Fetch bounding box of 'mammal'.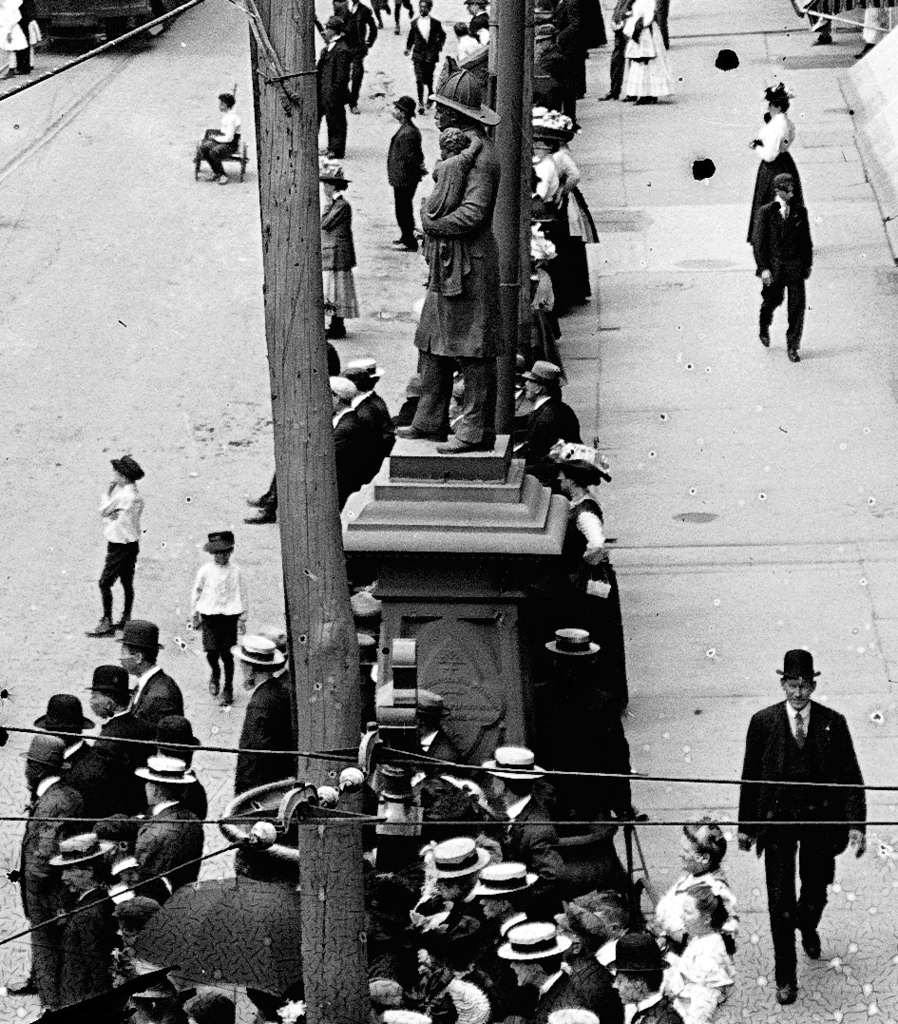
Bbox: (x1=384, y1=90, x2=428, y2=251).
